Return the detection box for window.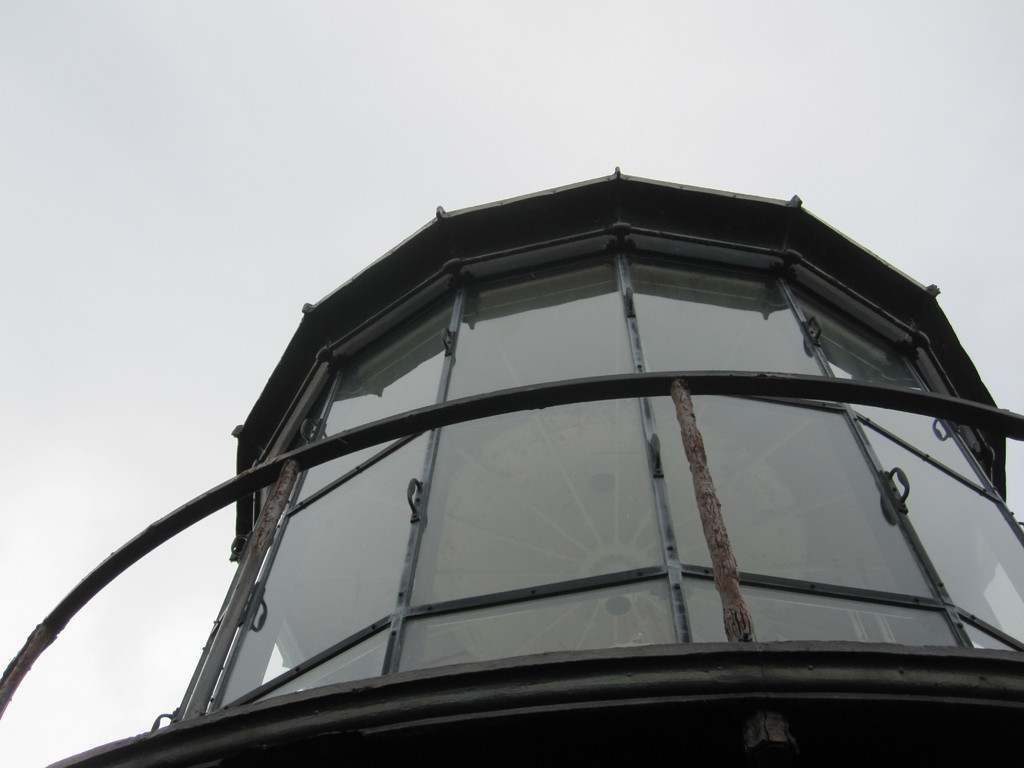
{"left": 52, "top": 218, "right": 987, "bottom": 735}.
